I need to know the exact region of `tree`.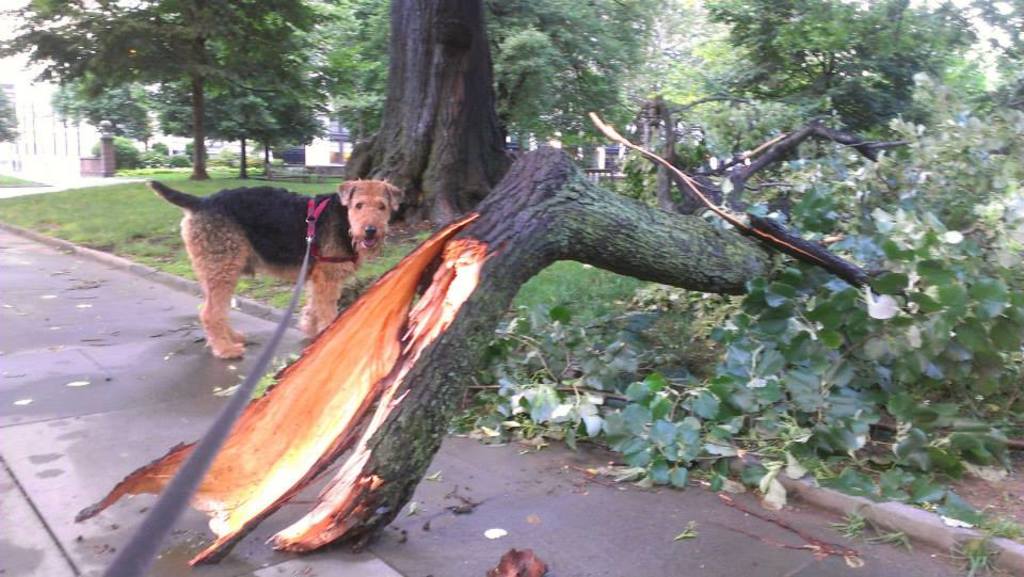
Region: 667:0:1023:177.
